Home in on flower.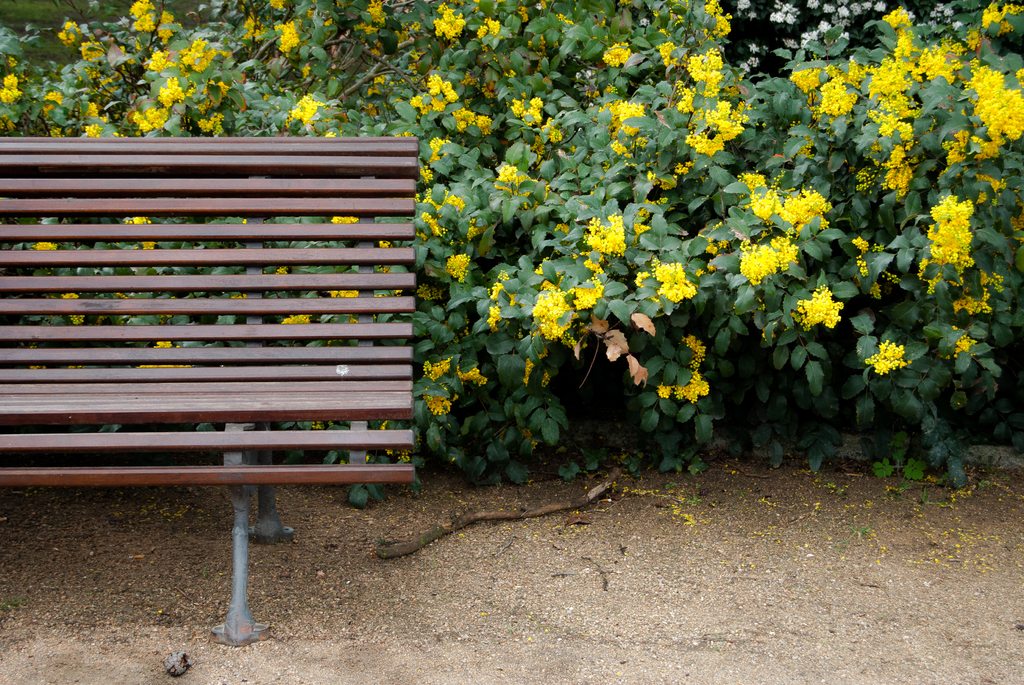
Homed in at box(745, 169, 834, 232).
